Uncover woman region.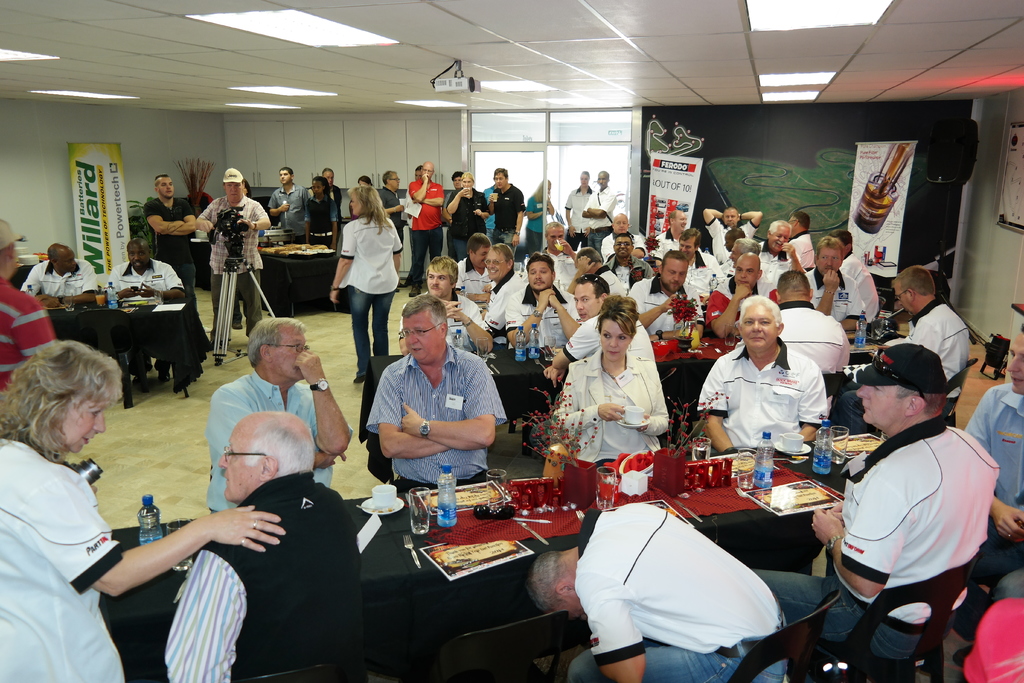
Uncovered: 330/185/403/384.
